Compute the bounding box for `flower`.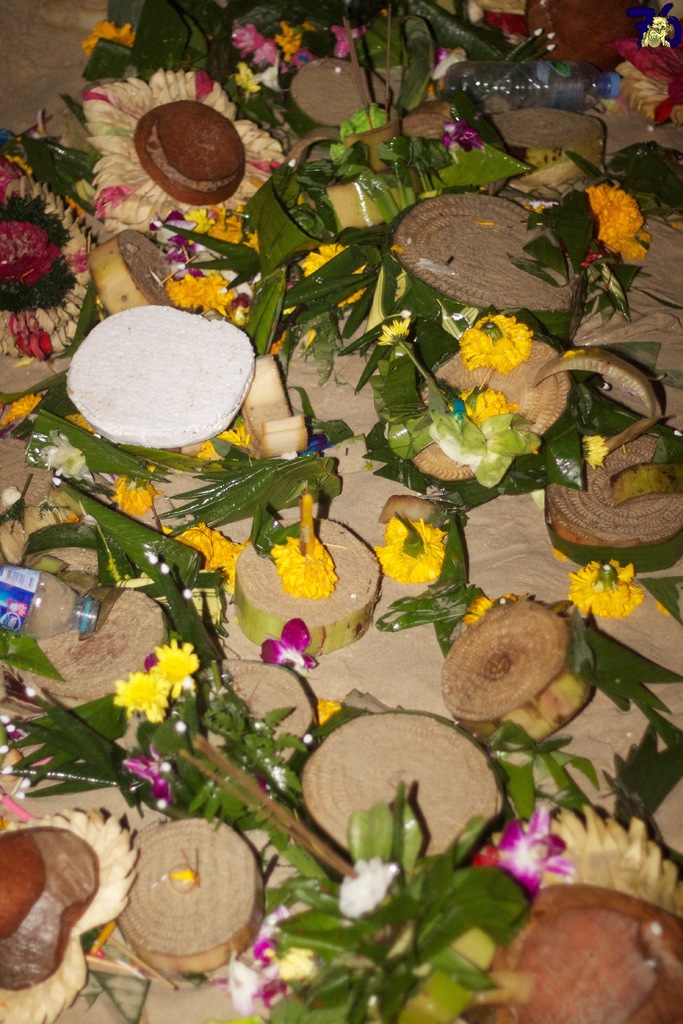
left=376, top=316, right=413, bottom=353.
